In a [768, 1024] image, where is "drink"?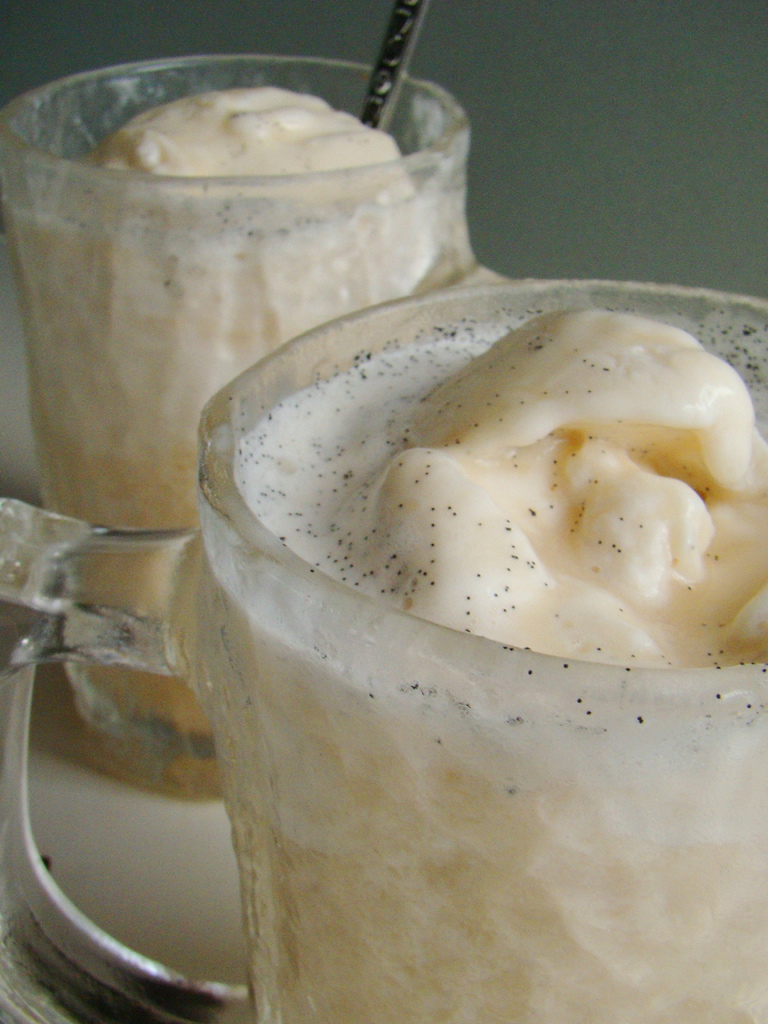
[42,68,442,739].
